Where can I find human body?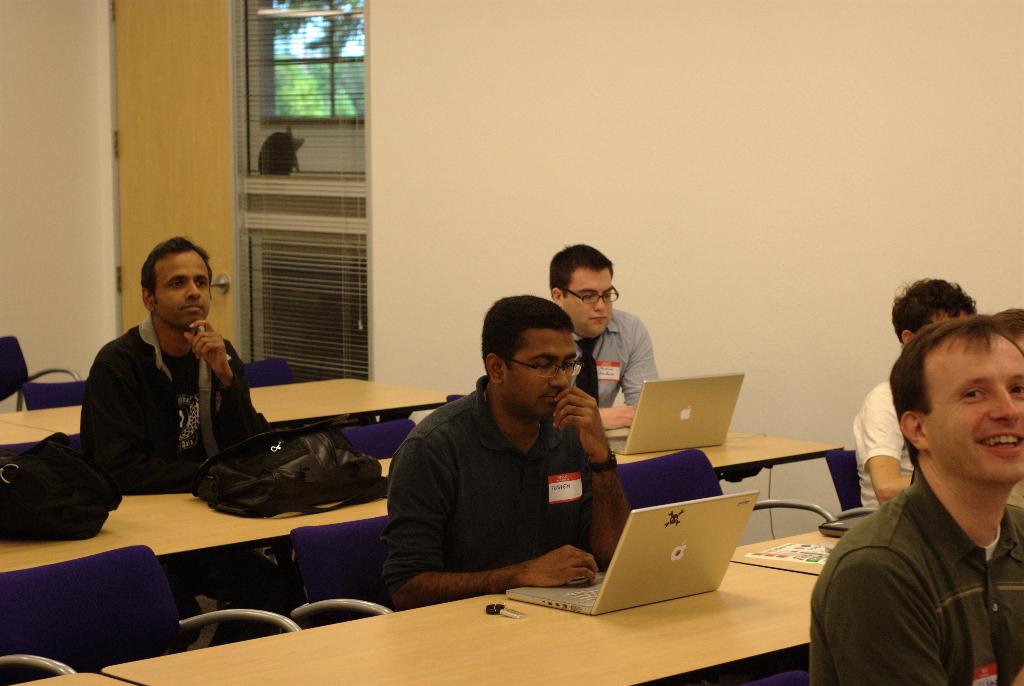
You can find it at region(75, 237, 262, 495).
